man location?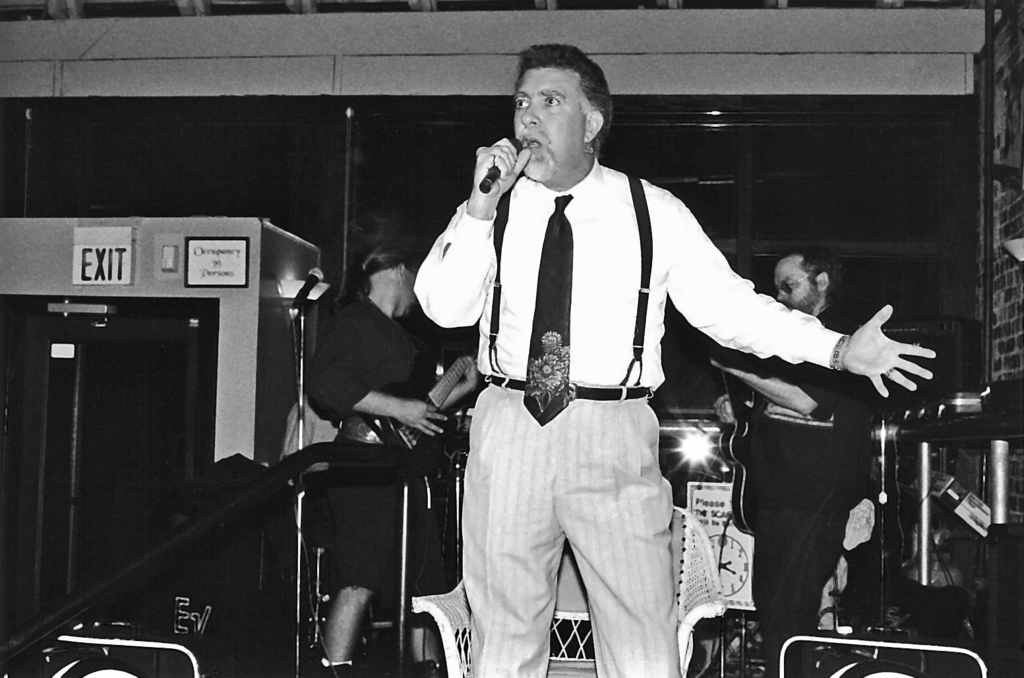
left=382, top=69, right=886, bottom=645
